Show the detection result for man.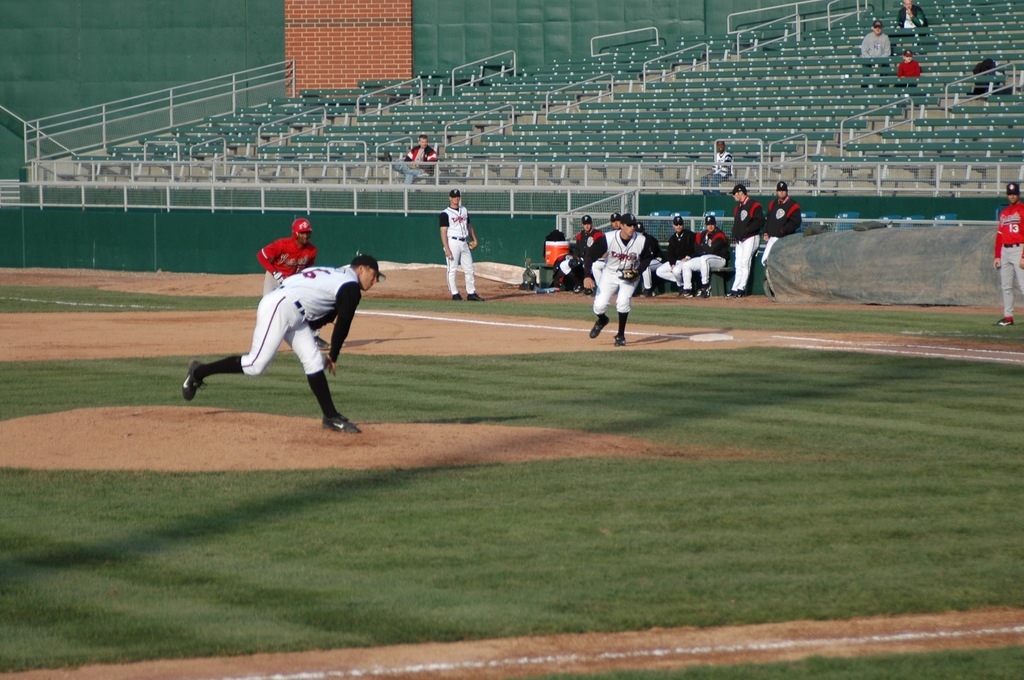
crop(859, 19, 891, 89).
